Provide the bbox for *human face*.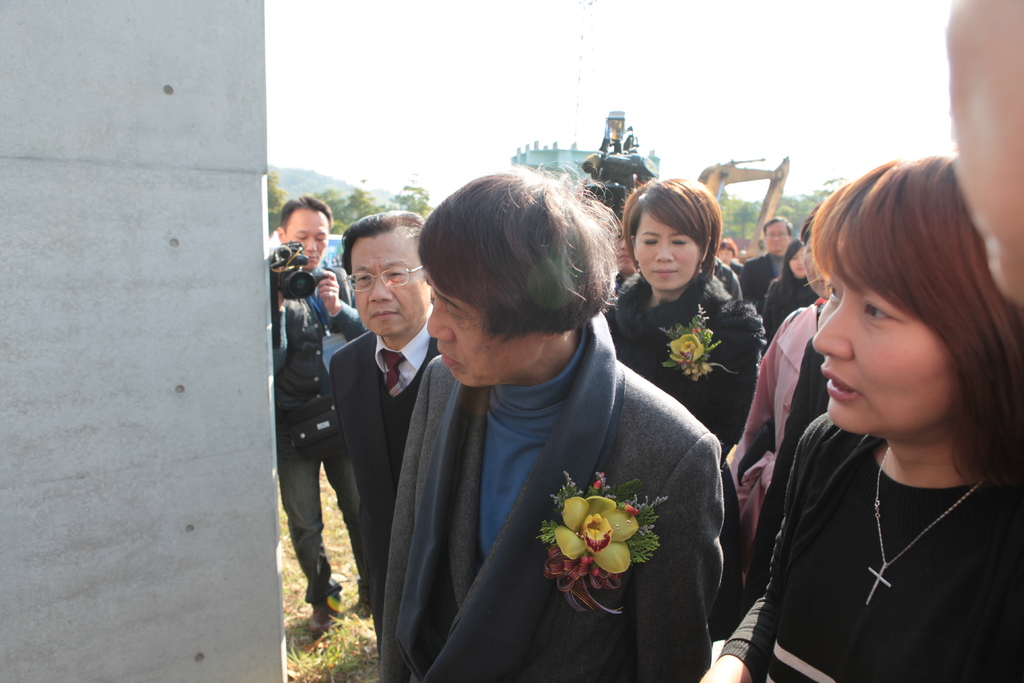
box(634, 212, 697, 292).
